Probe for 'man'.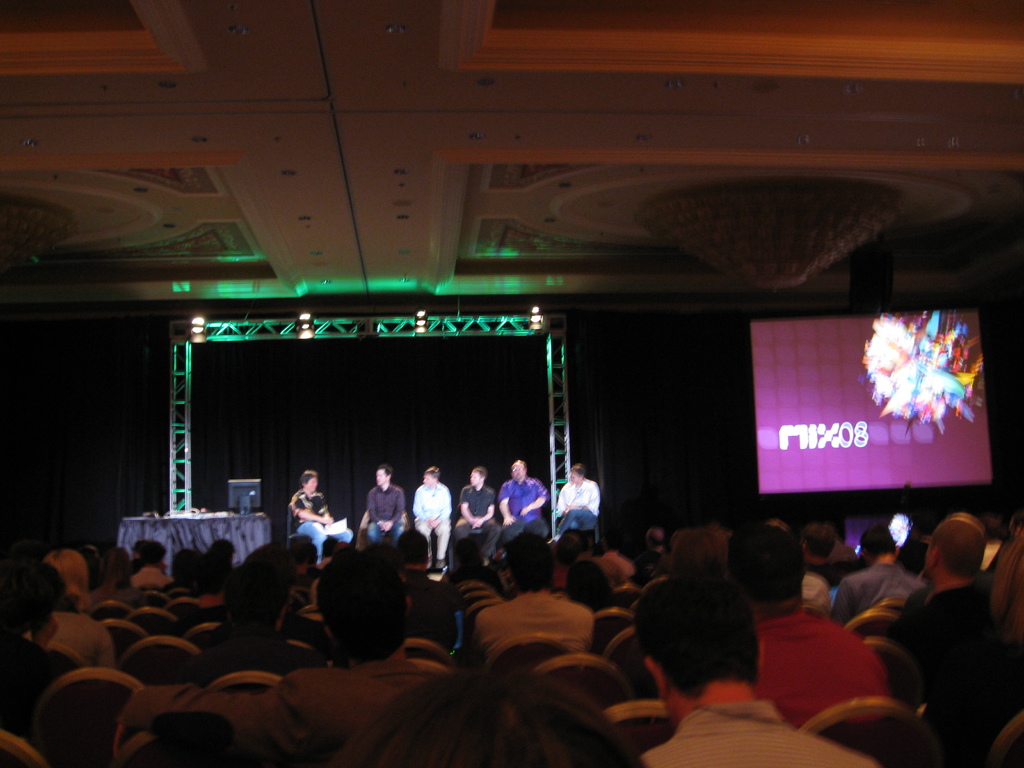
Probe result: crop(413, 468, 453, 568).
